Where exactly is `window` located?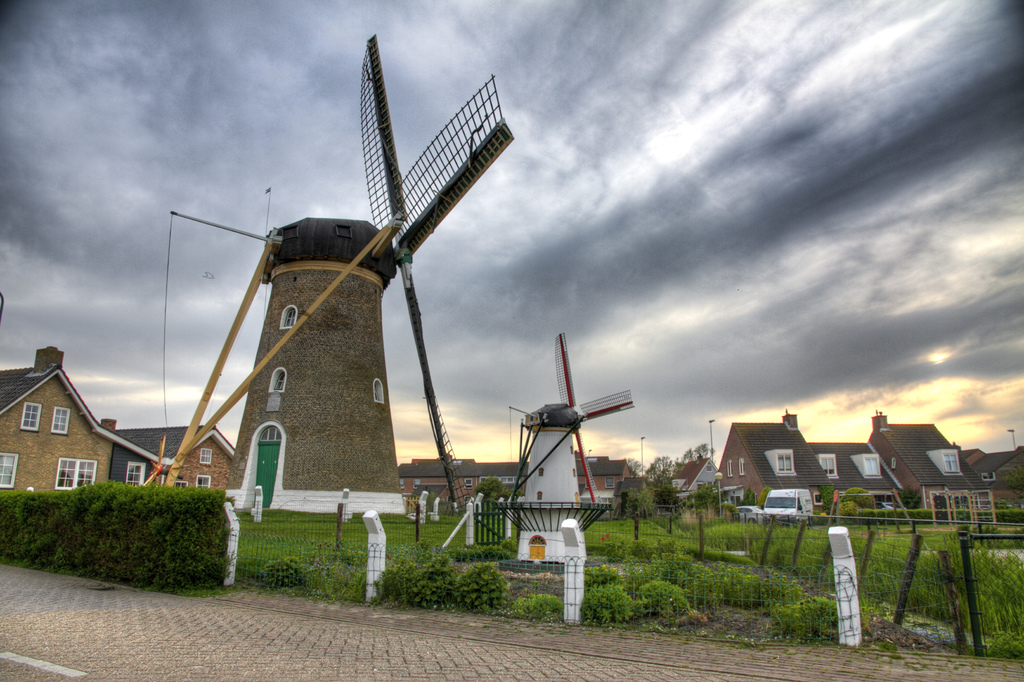
Its bounding box is (left=373, top=378, right=385, bottom=402).
